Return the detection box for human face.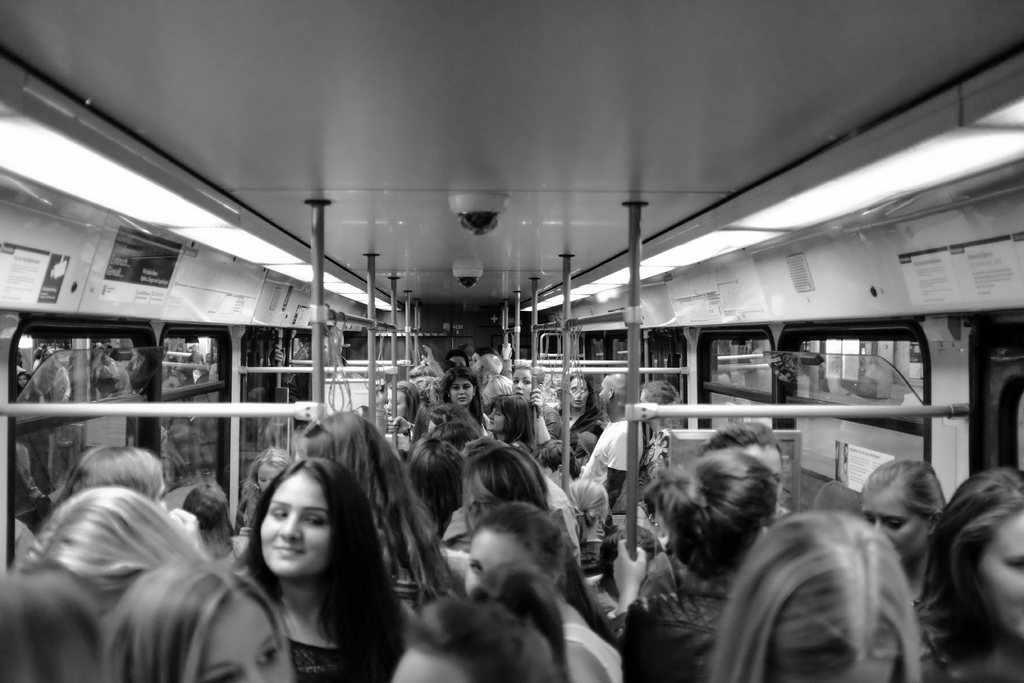
box=[543, 466, 561, 484].
